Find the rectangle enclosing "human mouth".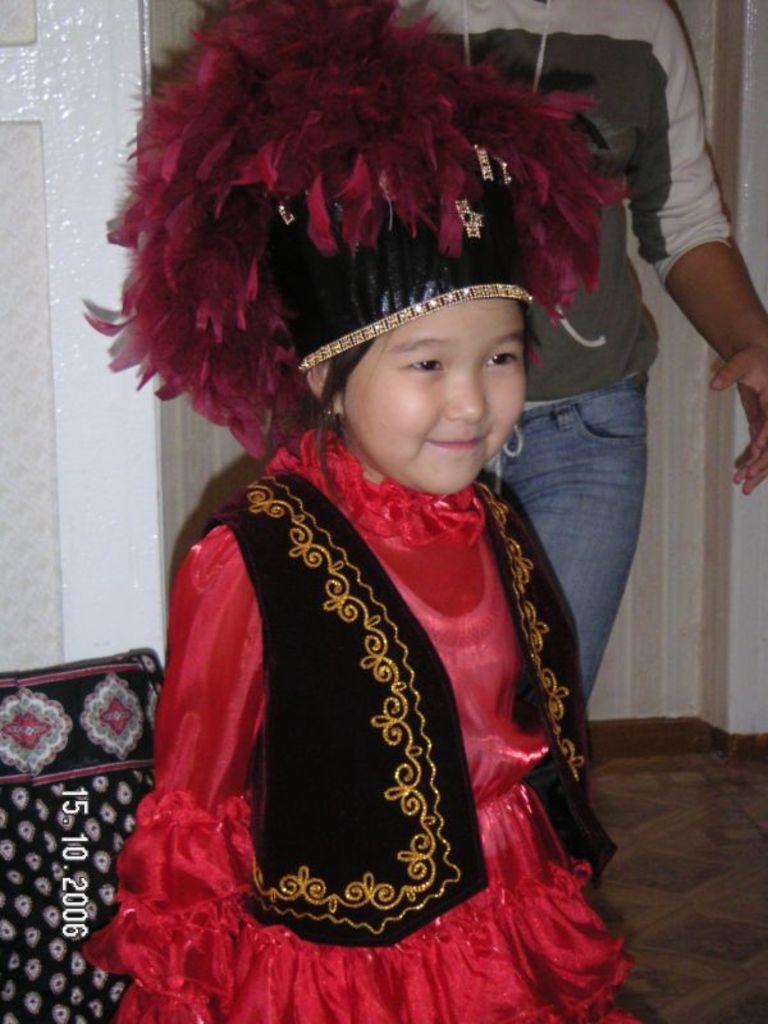
429,436,486,449.
